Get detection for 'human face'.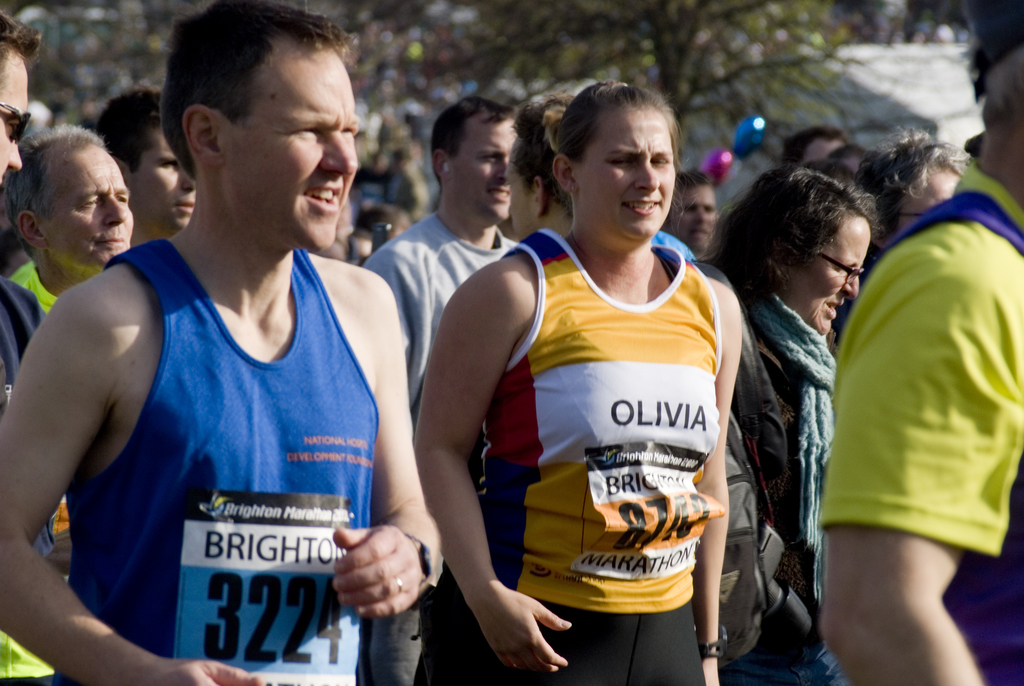
Detection: bbox=(788, 213, 872, 339).
